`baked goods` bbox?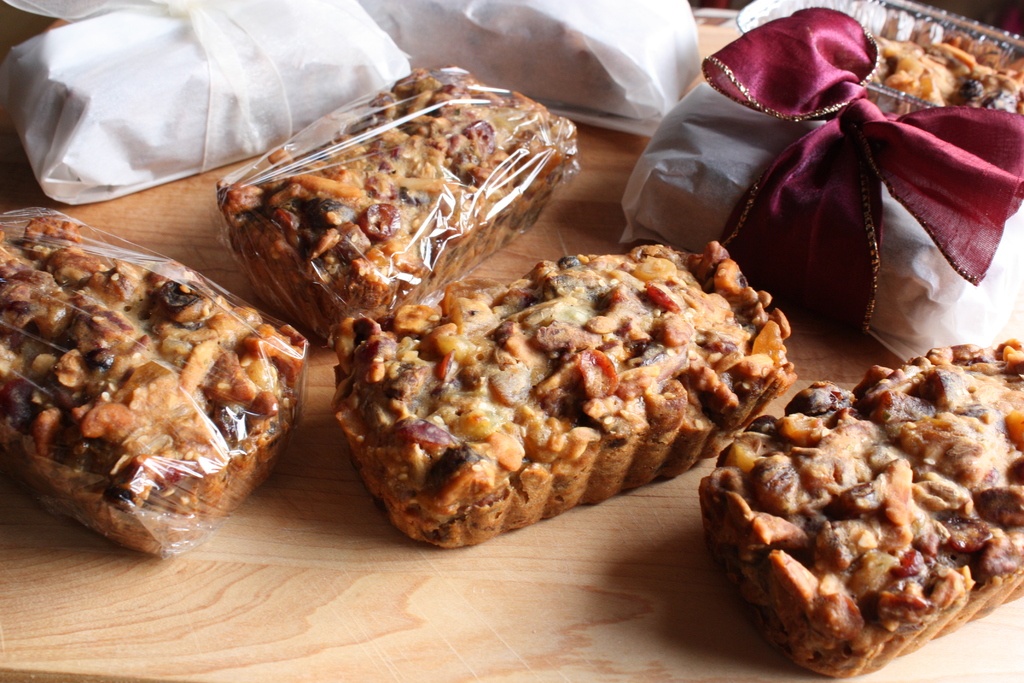
<box>0,220,309,541</box>
